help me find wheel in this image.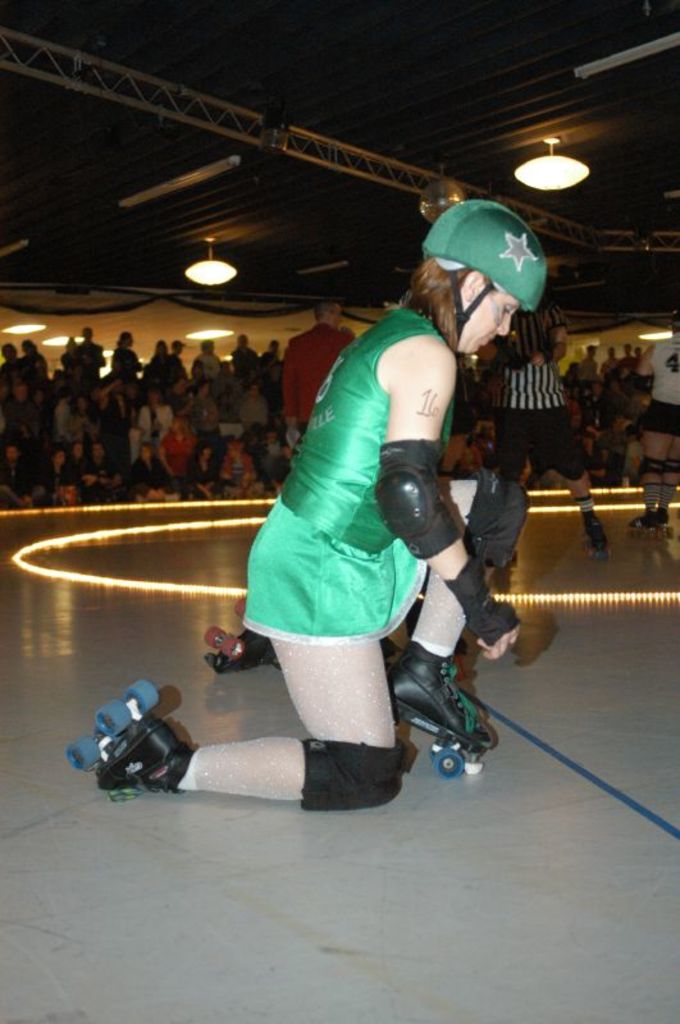
Found it: box(69, 737, 93, 768).
